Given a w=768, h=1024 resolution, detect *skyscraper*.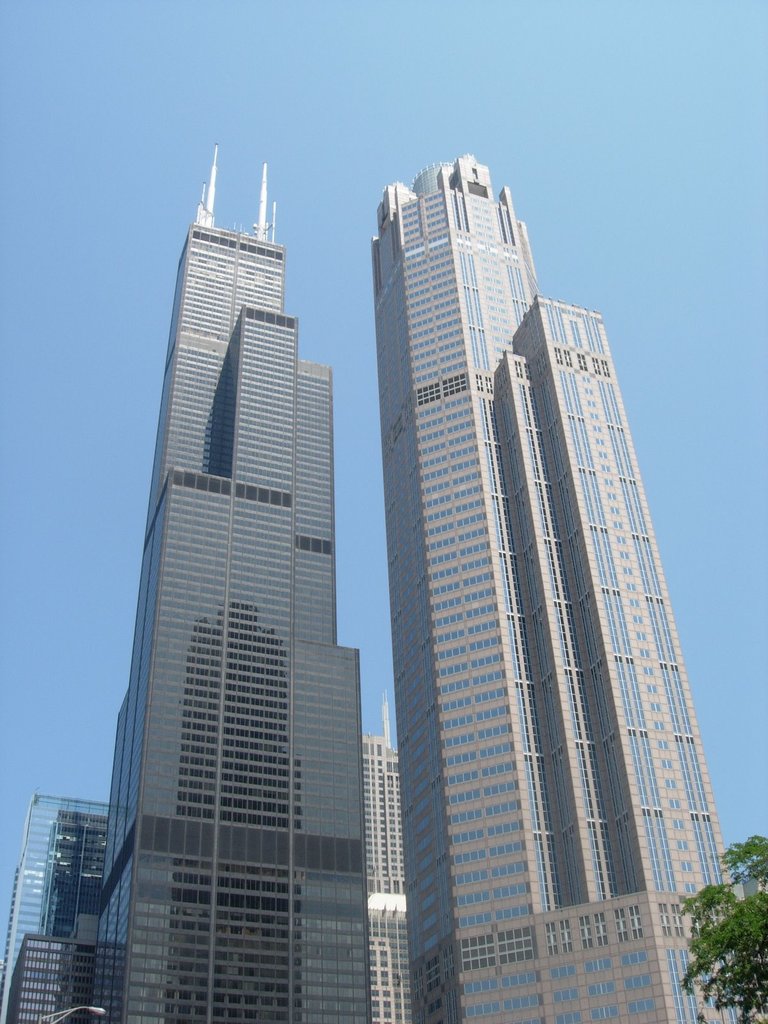
crop(367, 154, 755, 1023).
